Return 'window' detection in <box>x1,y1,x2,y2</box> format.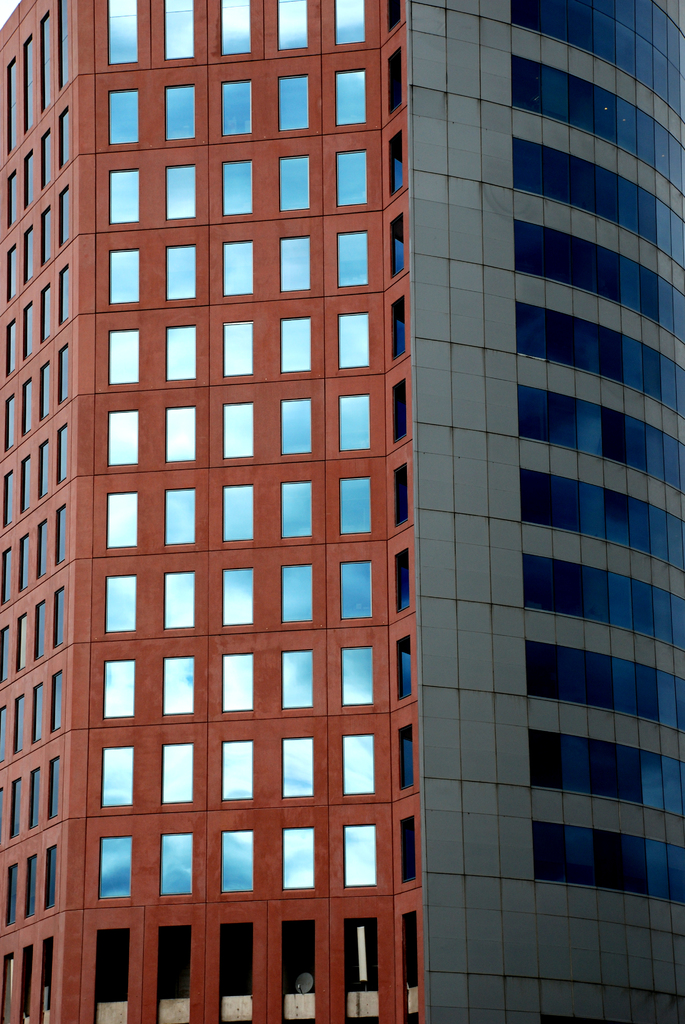
<box>109,410,141,466</box>.
